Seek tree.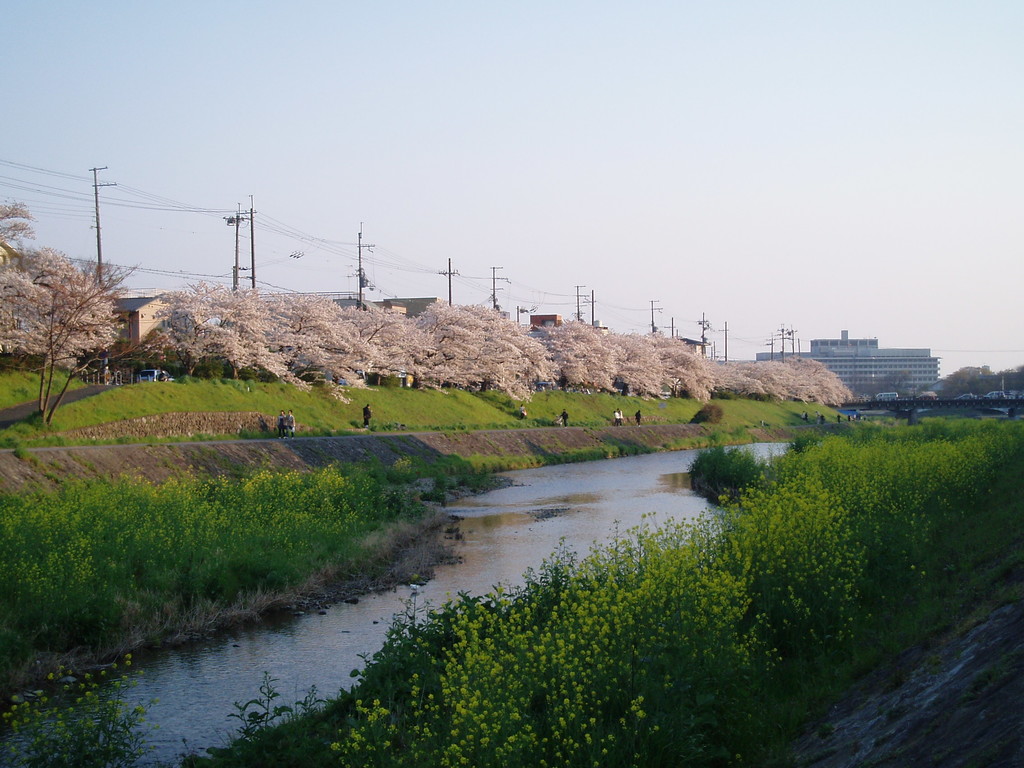
crop(962, 363, 994, 392).
